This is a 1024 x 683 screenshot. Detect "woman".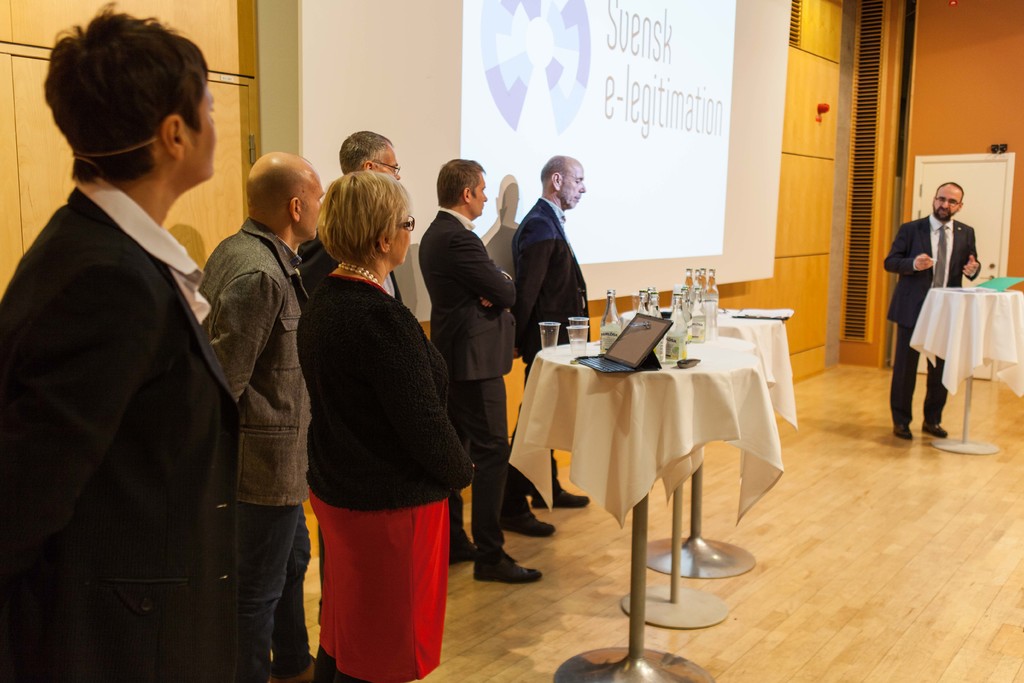
{"left": 282, "top": 160, "right": 475, "bottom": 680}.
